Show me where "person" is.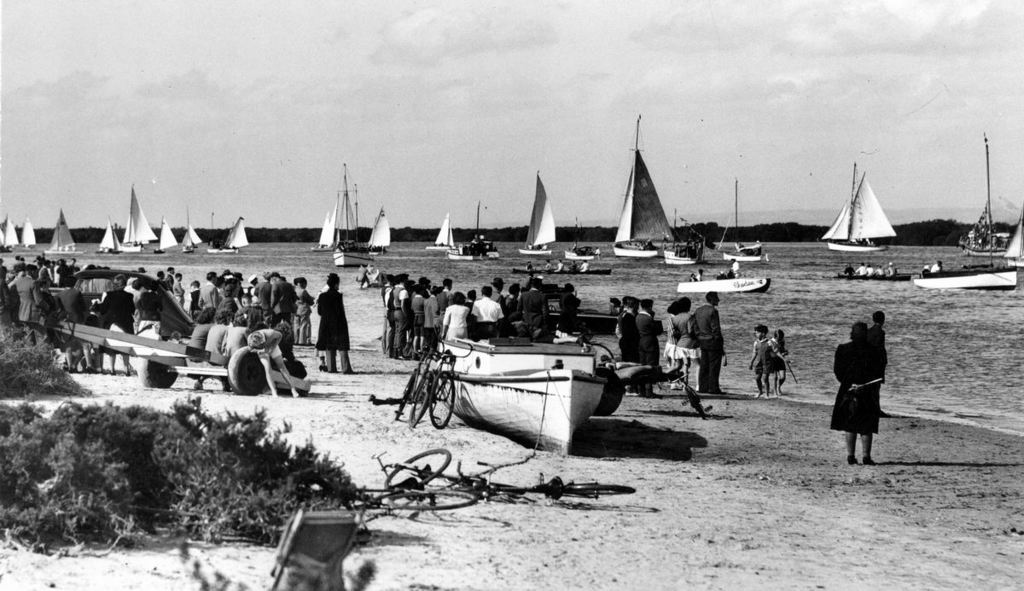
"person" is at l=730, t=255, r=740, b=278.
